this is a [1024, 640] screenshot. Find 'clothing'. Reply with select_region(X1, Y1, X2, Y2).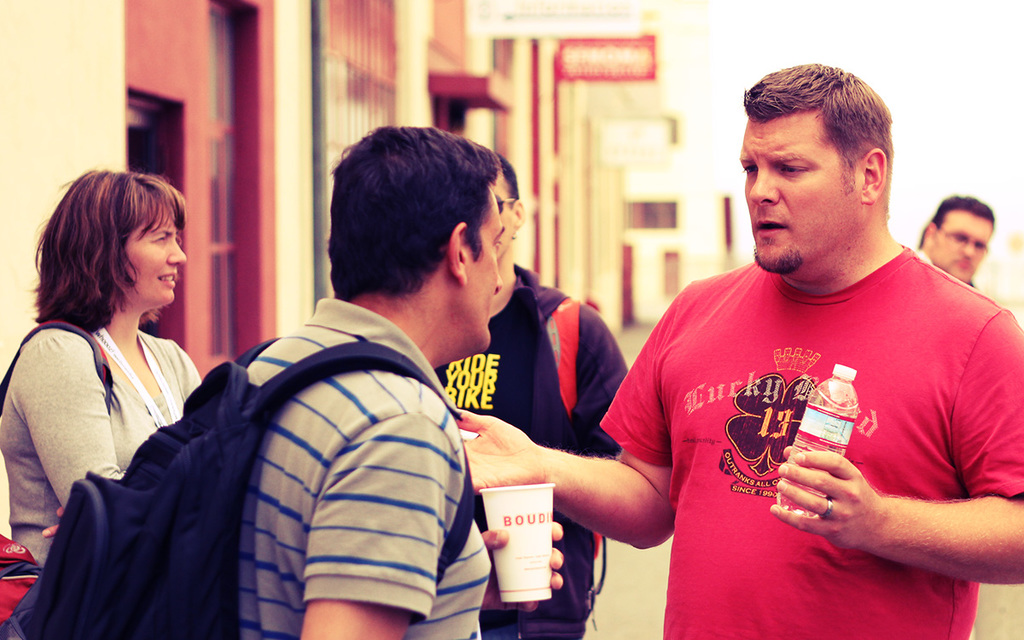
select_region(234, 296, 494, 639).
